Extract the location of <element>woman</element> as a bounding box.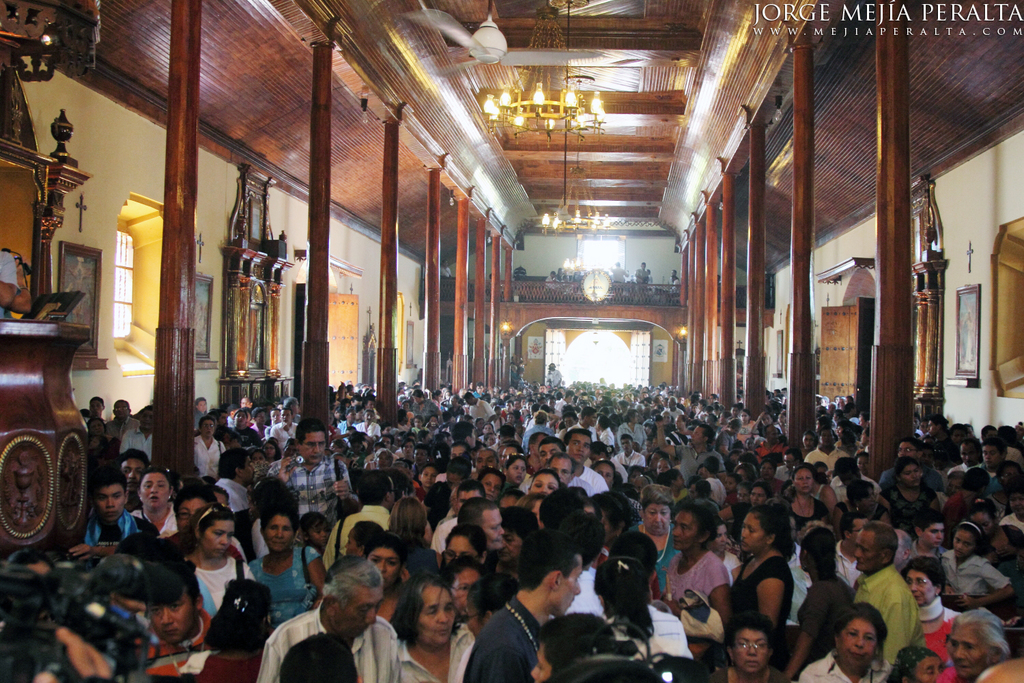
Rect(481, 464, 505, 502).
